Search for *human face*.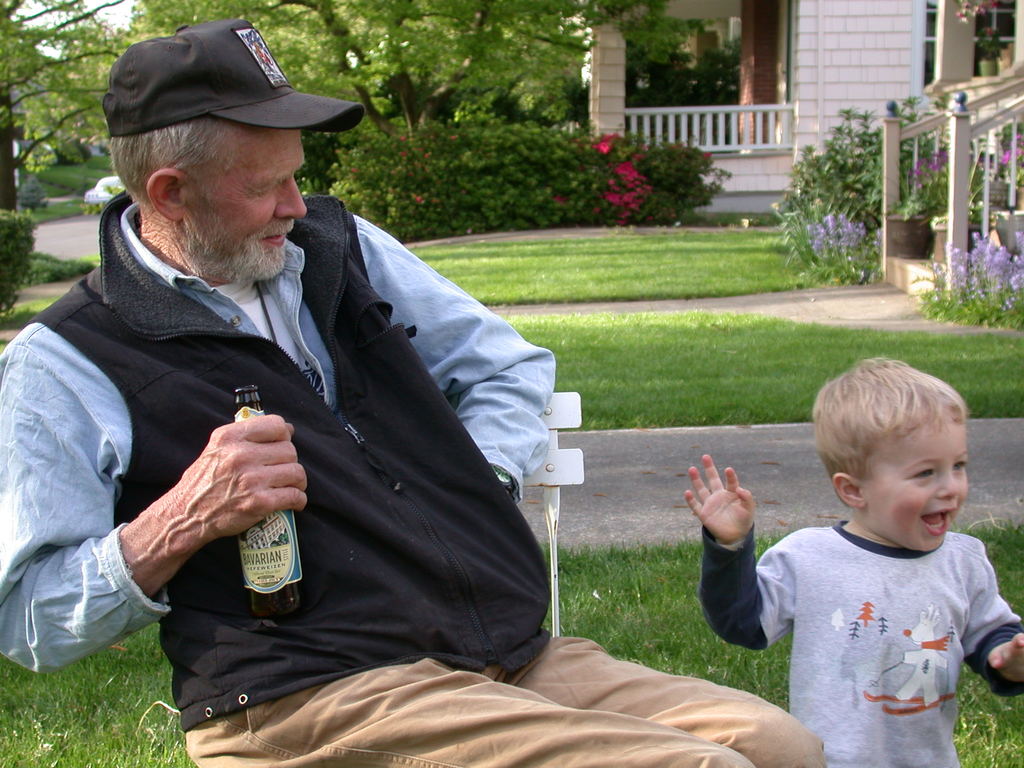
Found at <region>872, 425, 970, 547</region>.
